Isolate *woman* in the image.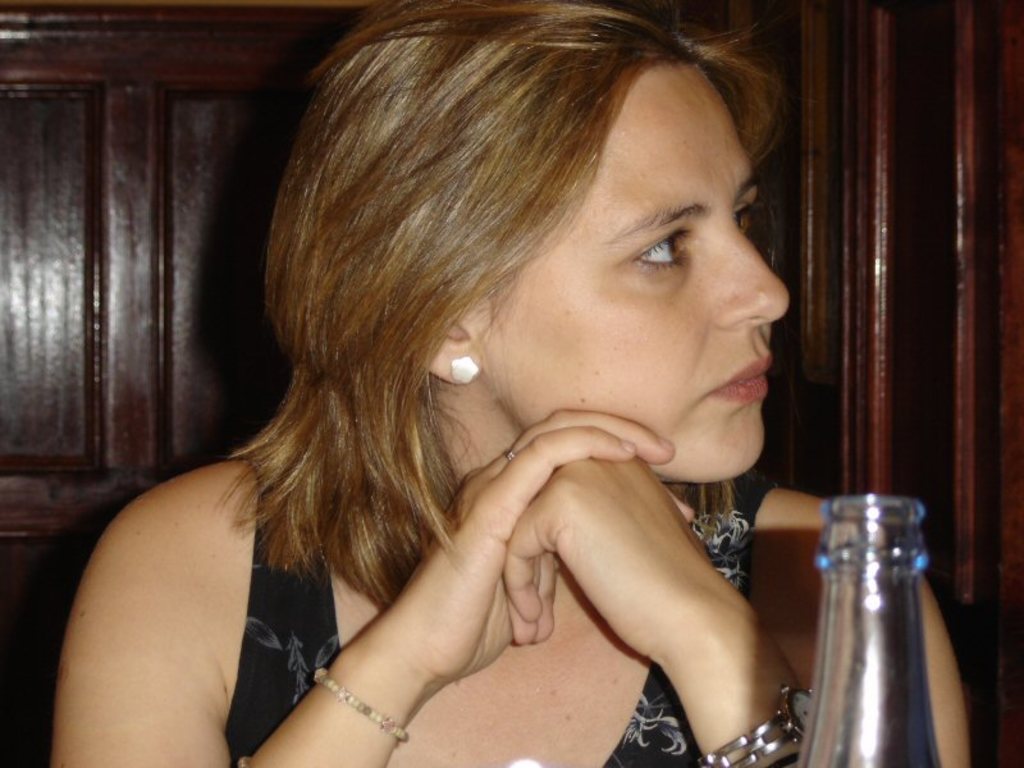
Isolated region: bbox=[70, 58, 878, 767].
